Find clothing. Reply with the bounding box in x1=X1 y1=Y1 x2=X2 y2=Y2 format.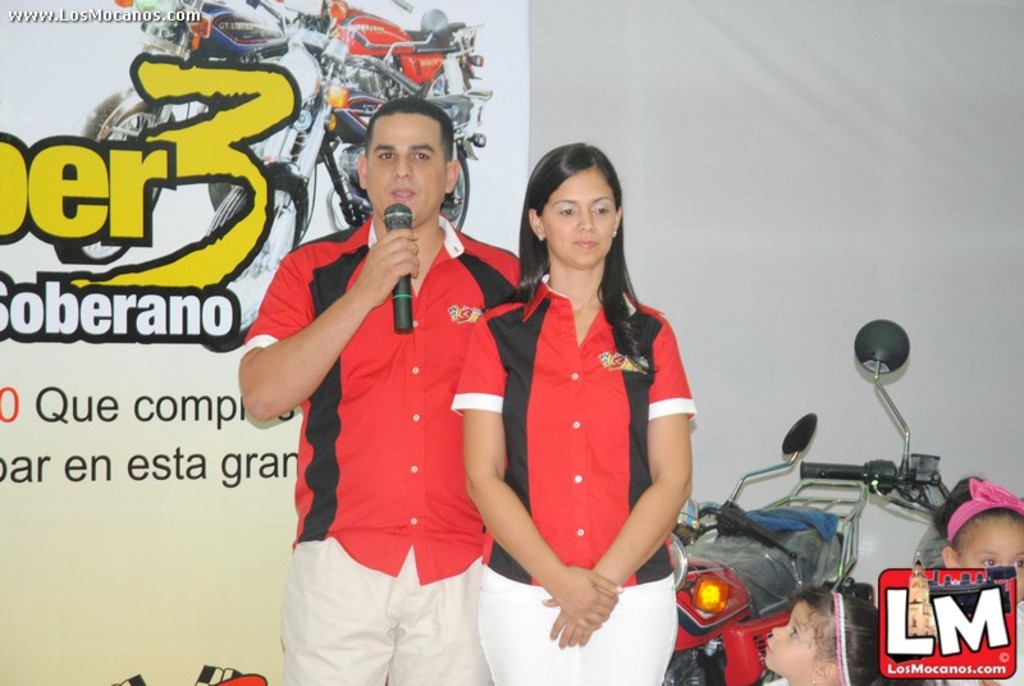
x1=262 y1=179 x2=503 y2=636.
